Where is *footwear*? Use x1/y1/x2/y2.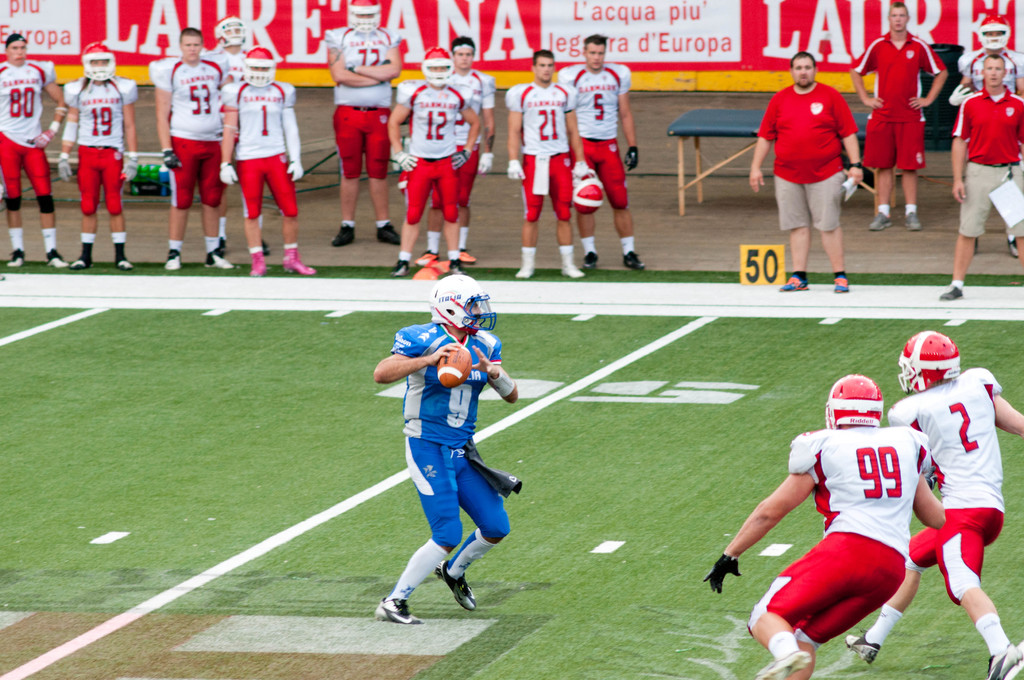
74/256/91/270.
